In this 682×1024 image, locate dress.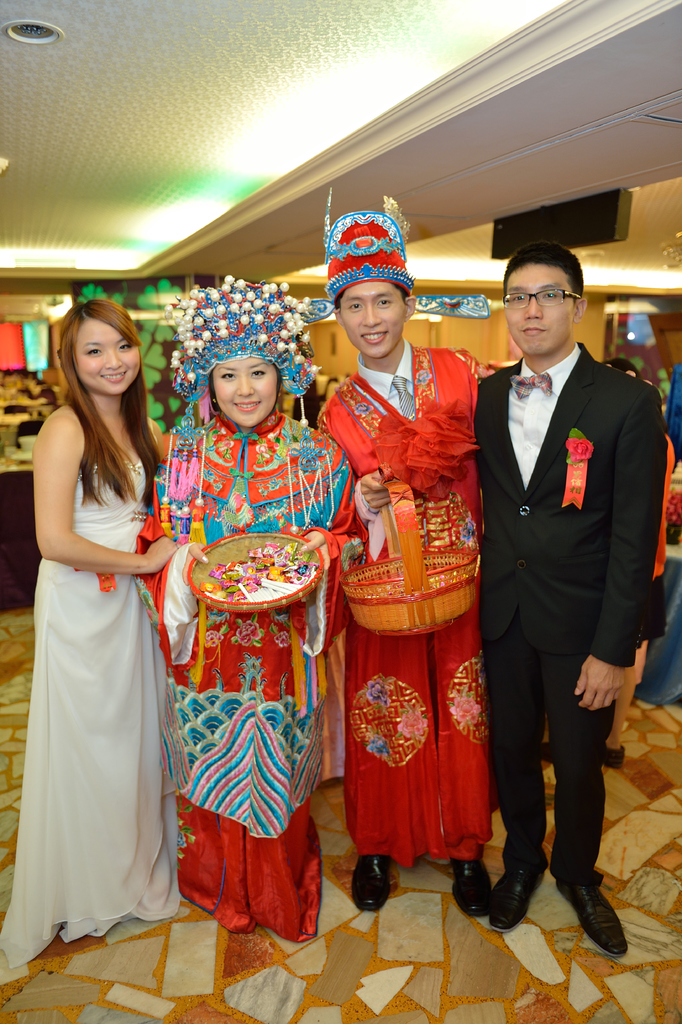
Bounding box: bbox=(137, 412, 362, 940).
